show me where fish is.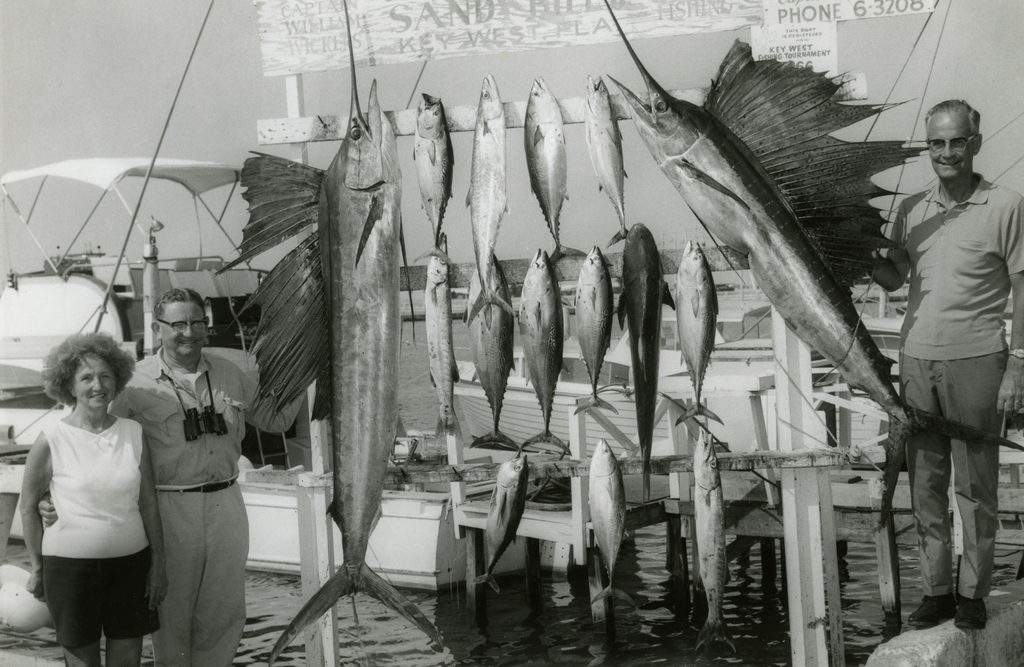
fish is at l=673, t=238, r=717, b=425.
